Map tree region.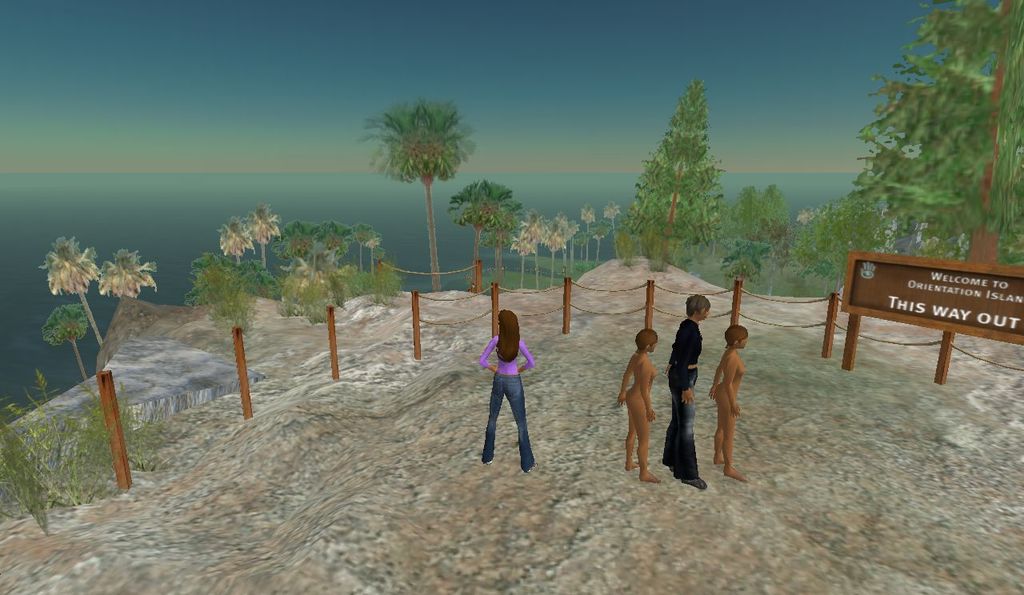
Mapped to [x1=362, y1=102, x2=489, y2=278].
